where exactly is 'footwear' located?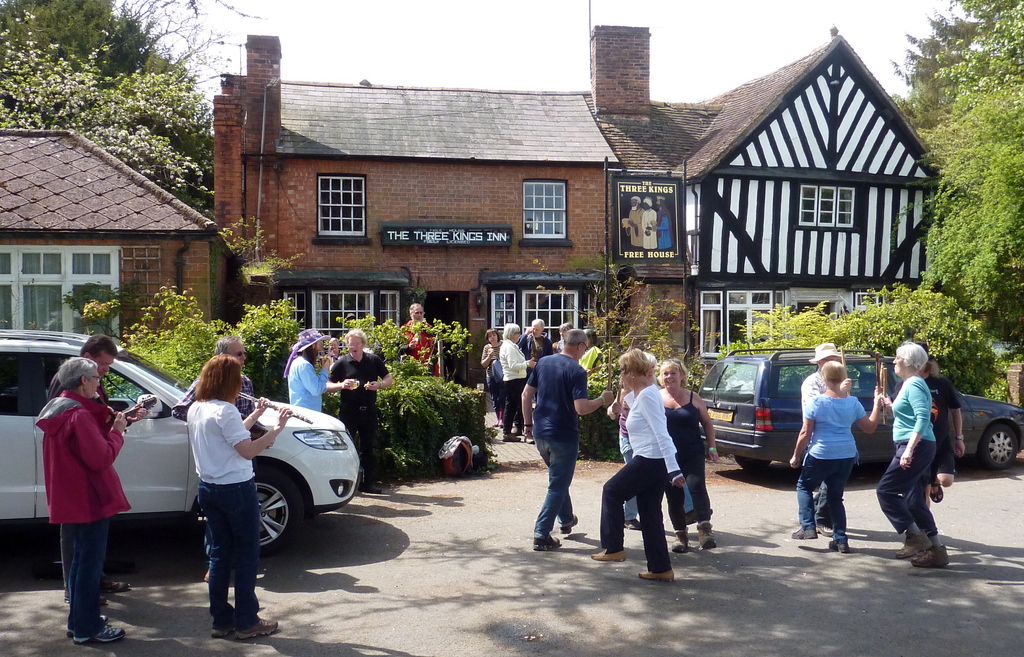
Its bounding box is x1=73, y1=624, x2=122, y2=642.
